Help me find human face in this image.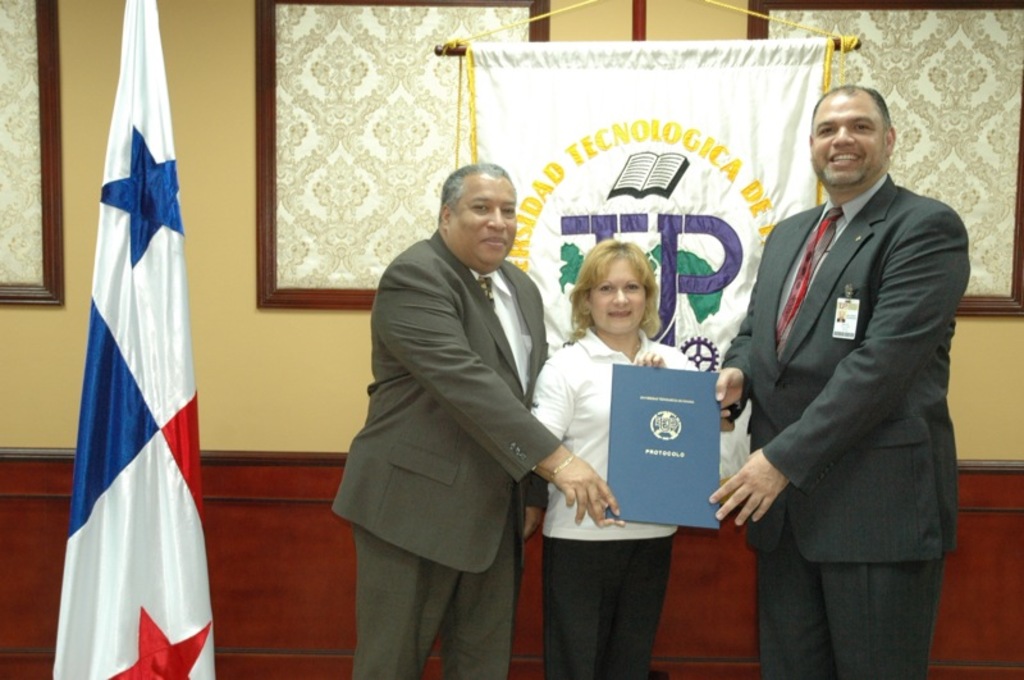
Found it: x1=586 y1=257 x2=649 y2=337.
